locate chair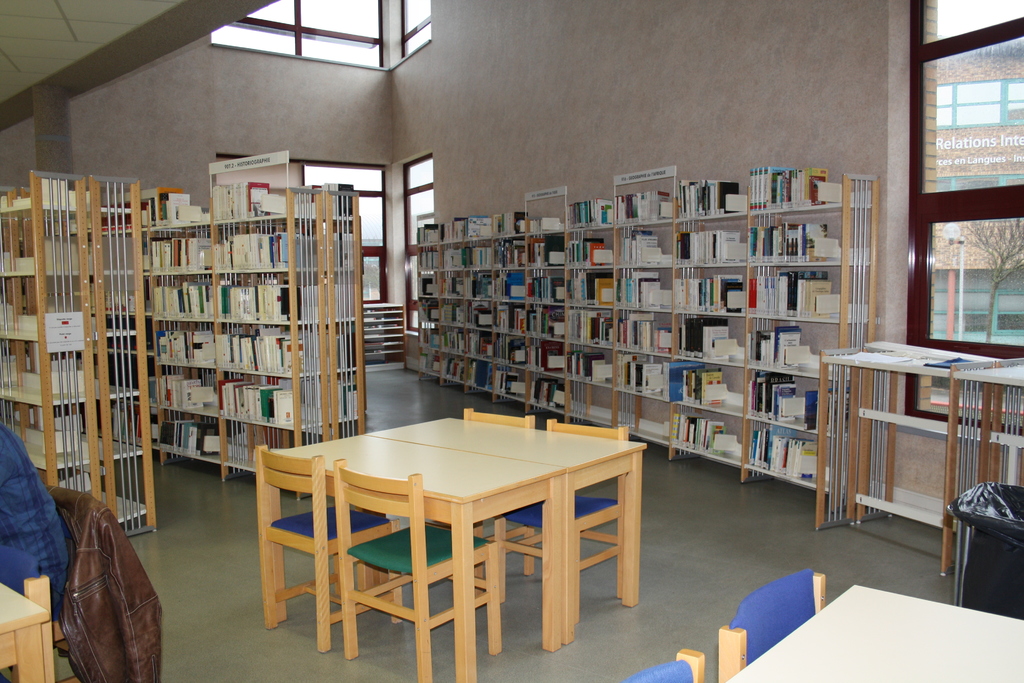
(615, 647, 708, 682)
